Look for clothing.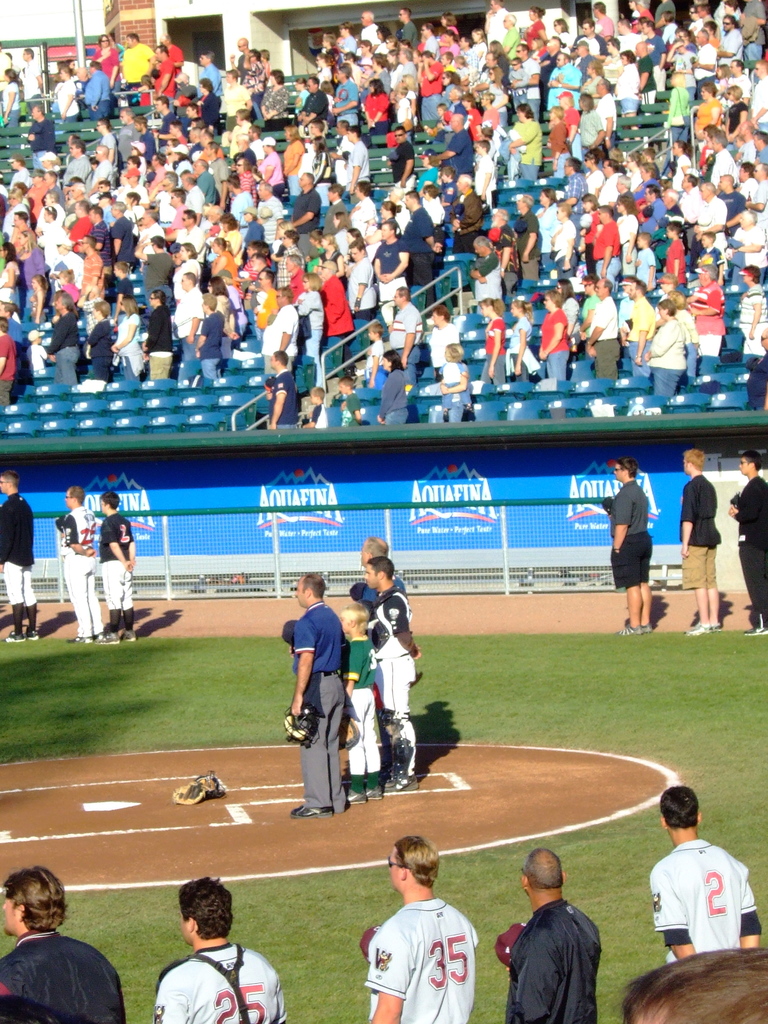
Found: <region>104, 512, 134, 626</region>.
